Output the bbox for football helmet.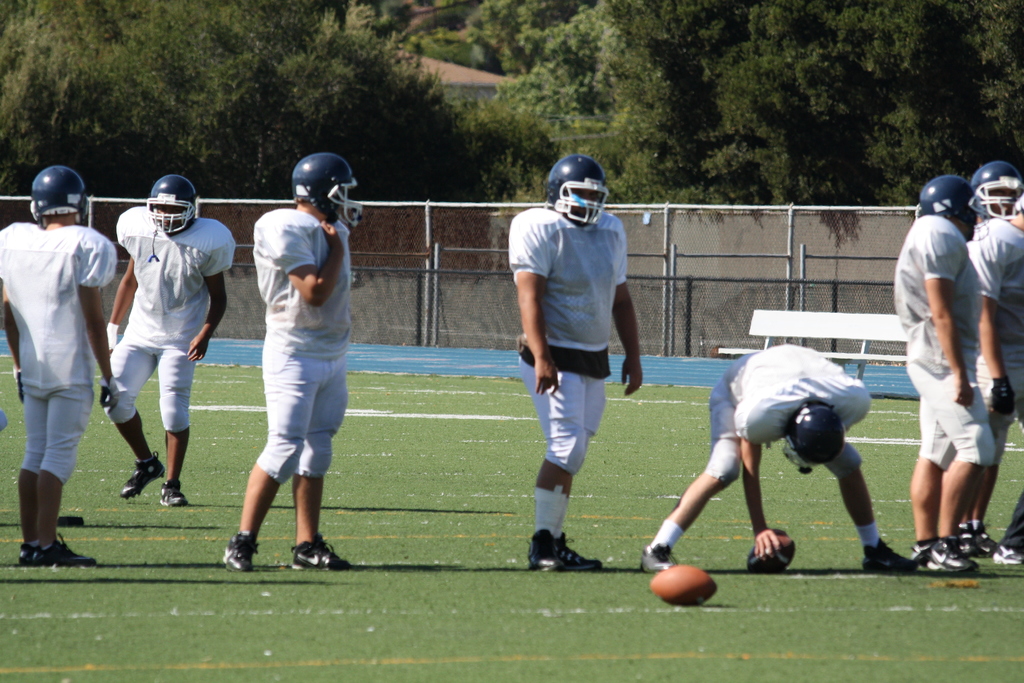
select_region(141, 169, 199, 236).
